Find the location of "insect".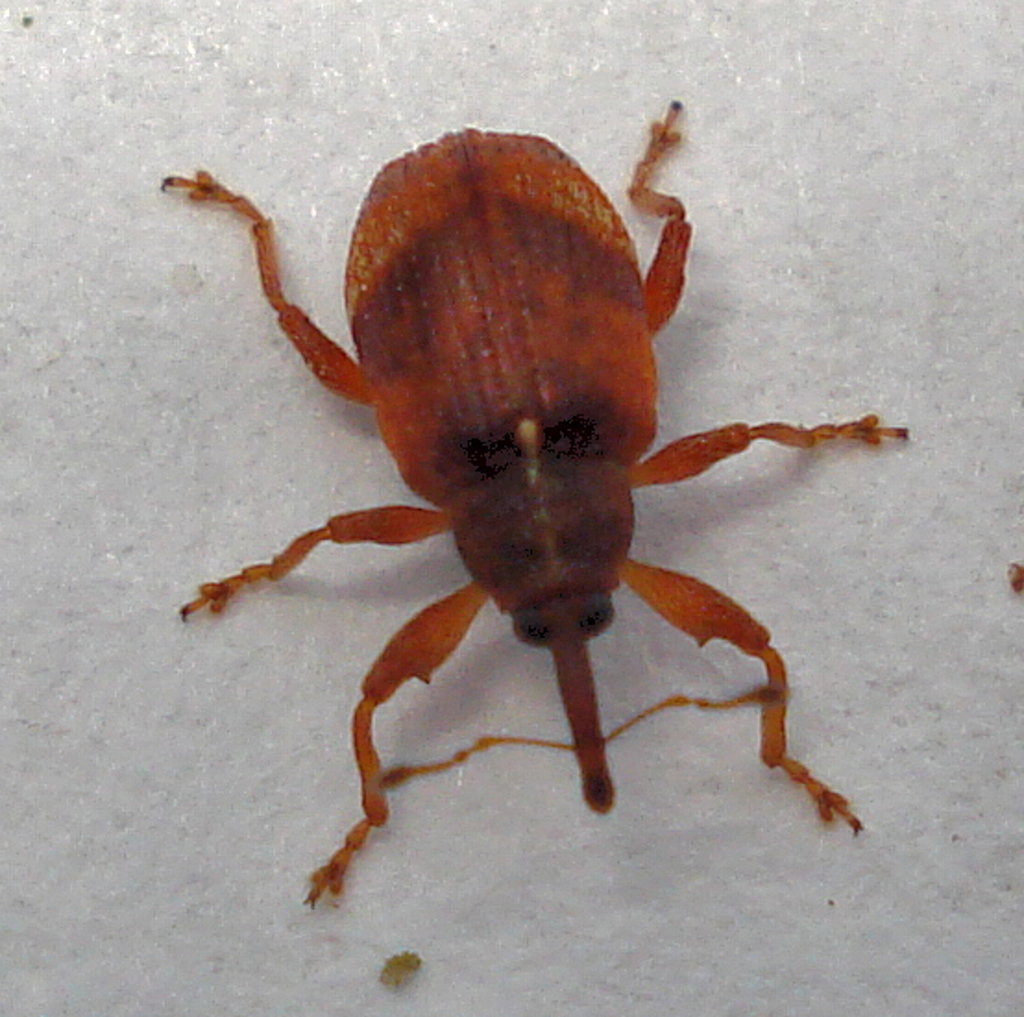
Location: {"x1": 157, "y1": 92, "x2": 920, "y2": 913}.
